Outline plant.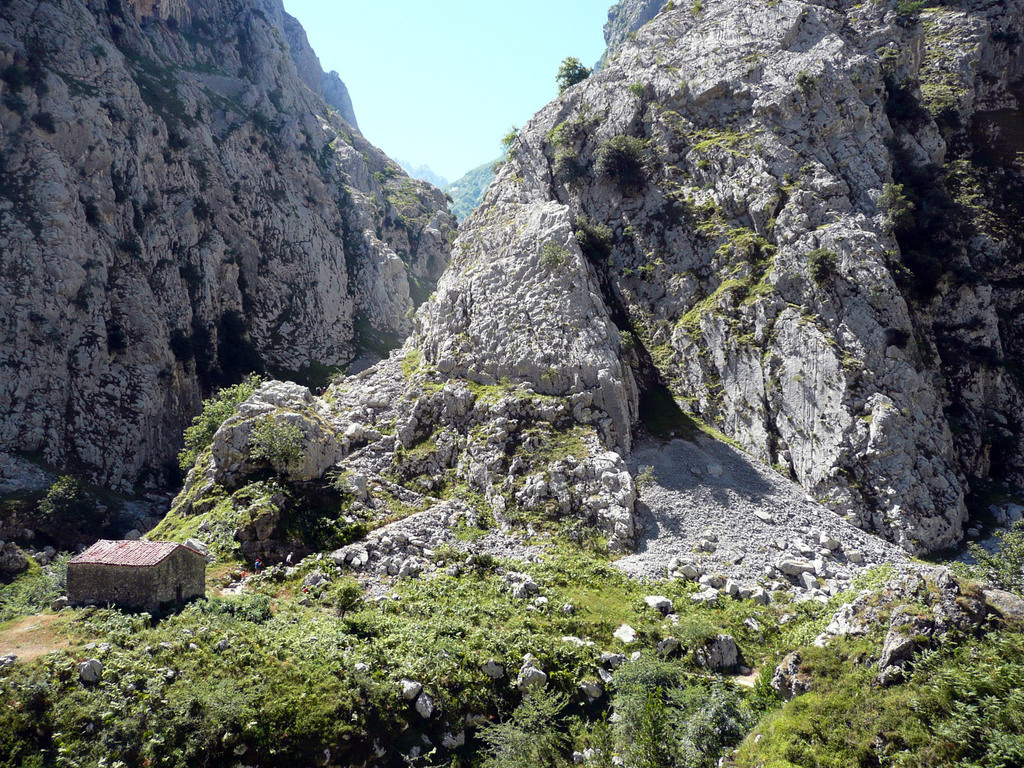
Outline: crop(743, 396, 765, 416).
